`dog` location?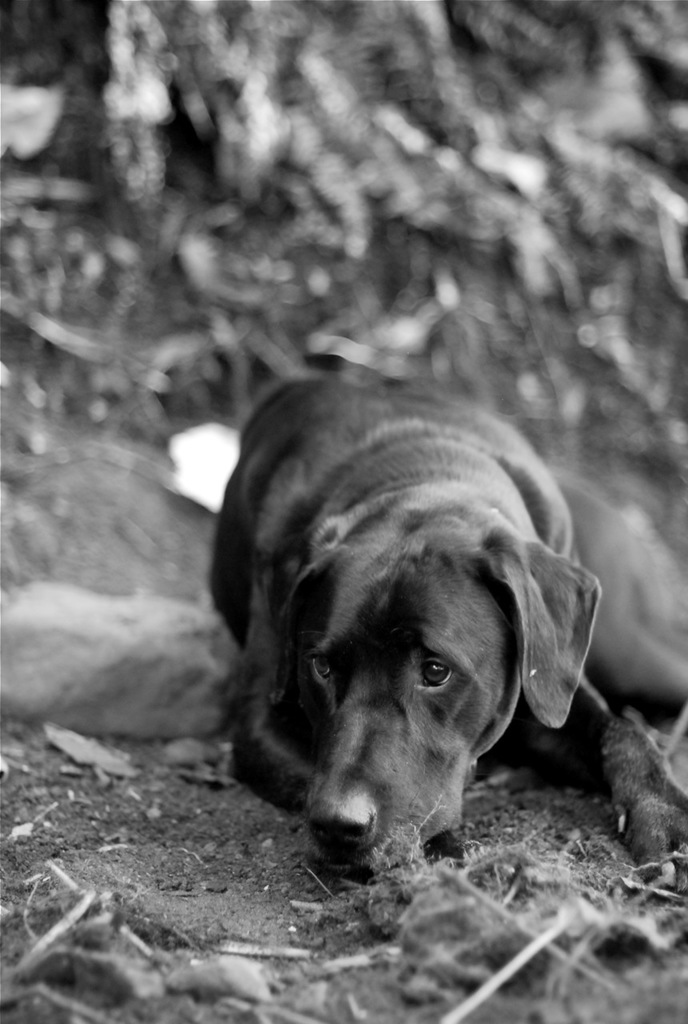
<region>208, 348, 687, 902</region>
